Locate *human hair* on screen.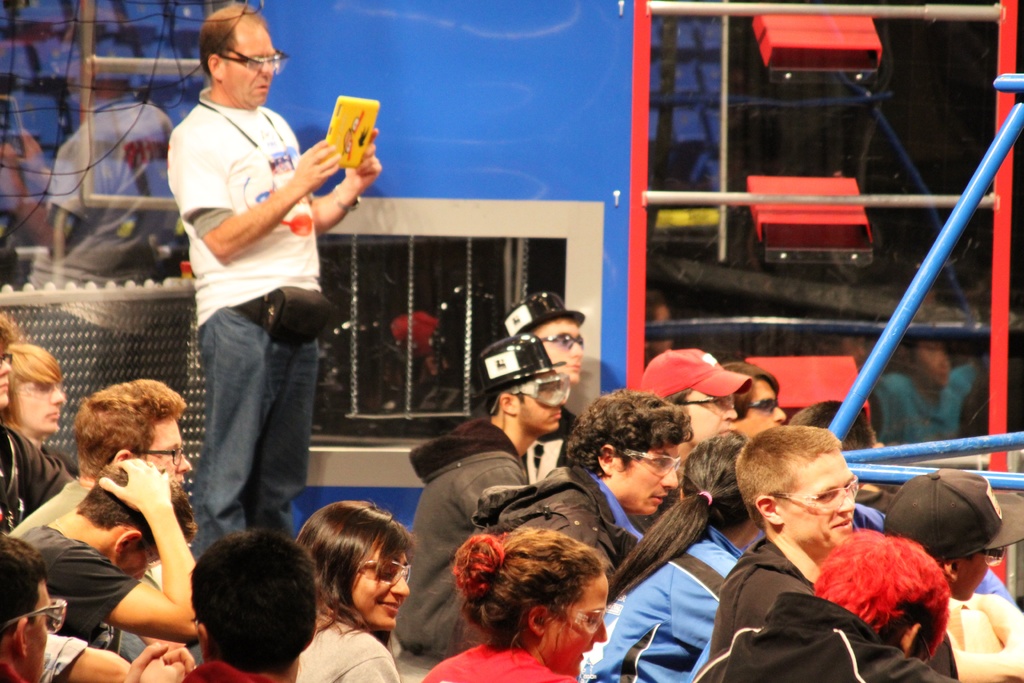
On screen at pyautogui.locateOnScreen(559, 388, 696, 480).
